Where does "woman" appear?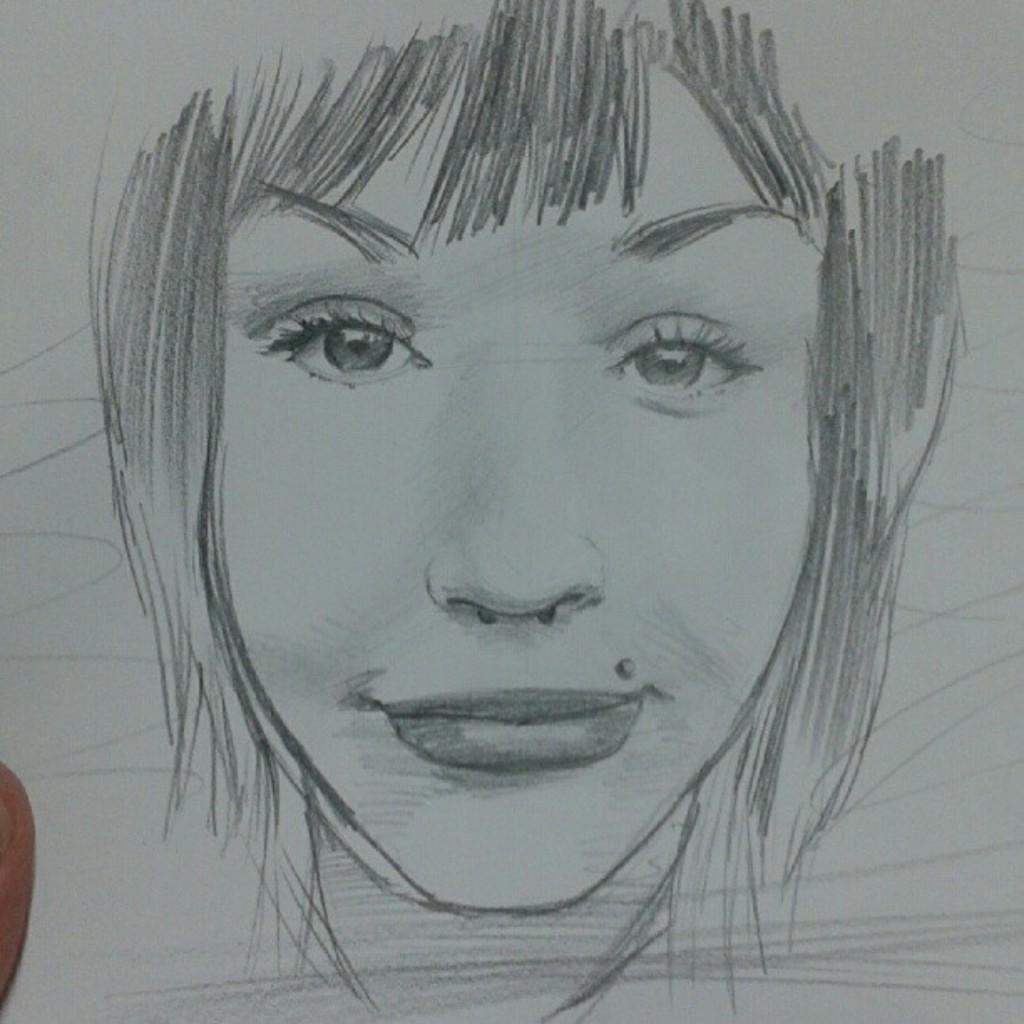
Appears at {"x1": 22, "y1": 0, "x2": 992, "y2": 1006}.
